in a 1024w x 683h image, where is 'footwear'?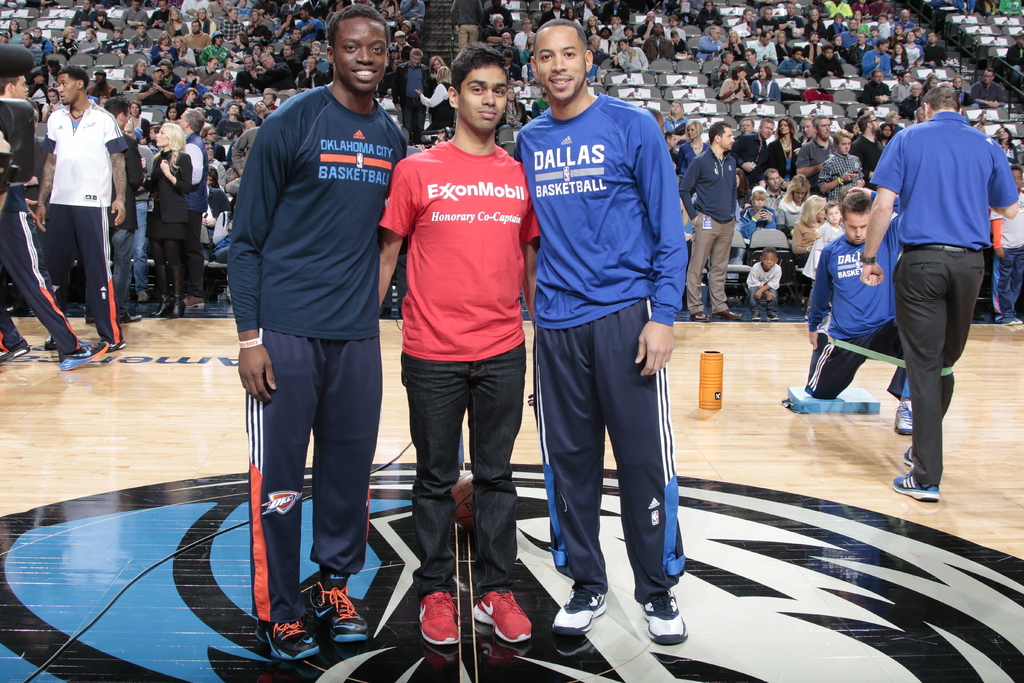
bbox=[257, 611, 320, 656].
